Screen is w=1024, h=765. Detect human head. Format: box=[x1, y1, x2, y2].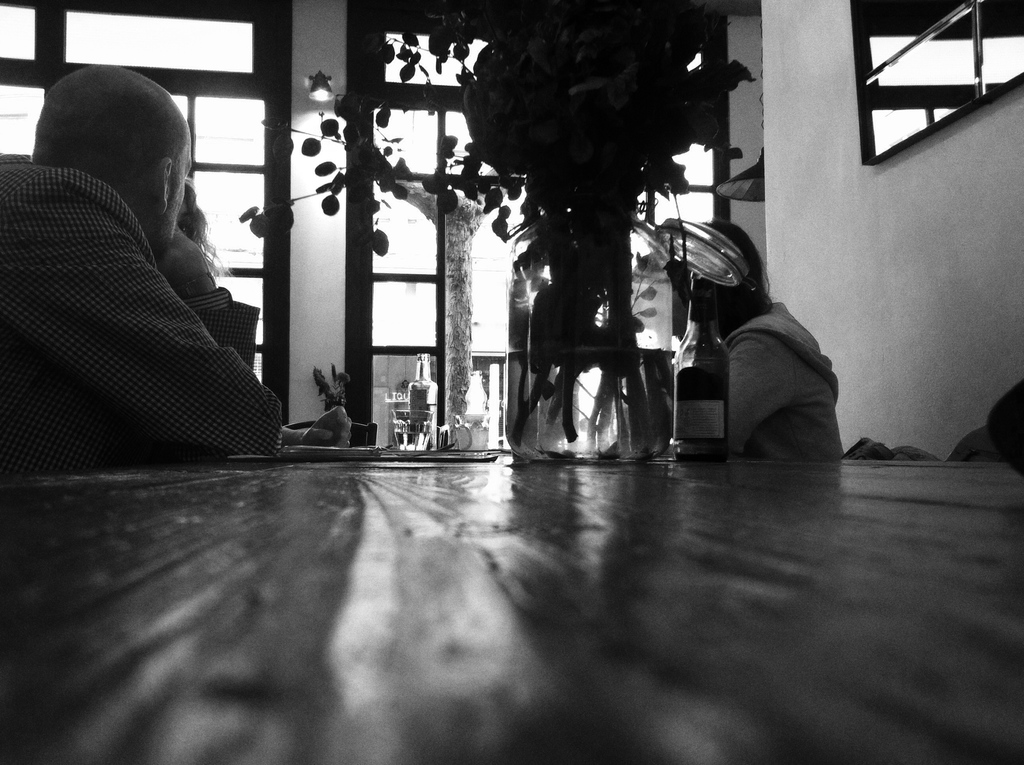
box=[177, 182, 208, 243].
